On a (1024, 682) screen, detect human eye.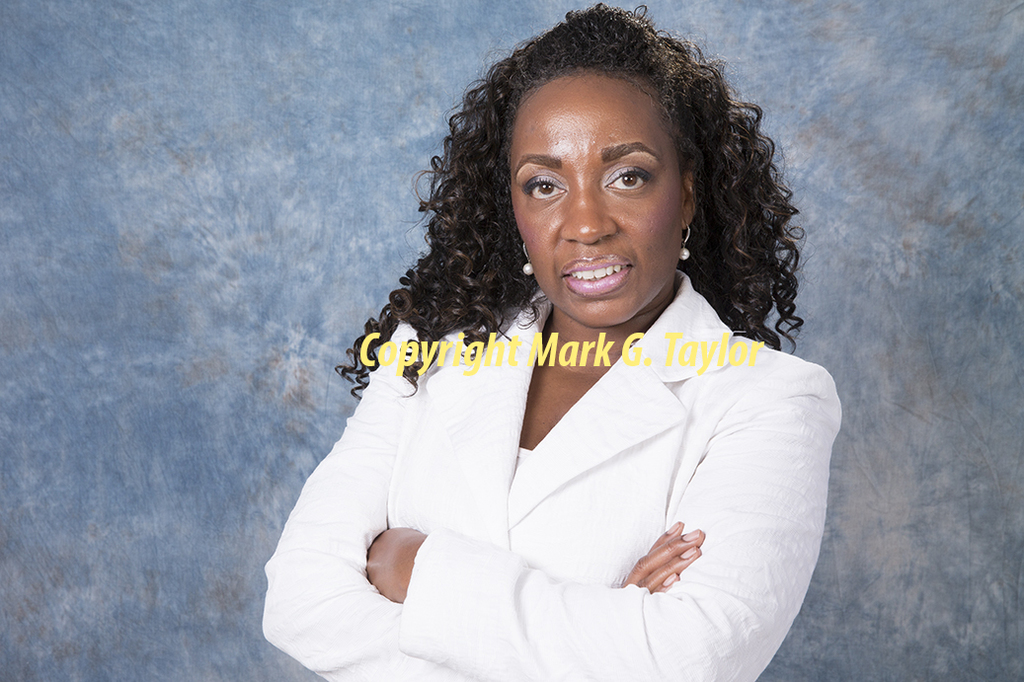
box=[608, 165, 653, 195].
